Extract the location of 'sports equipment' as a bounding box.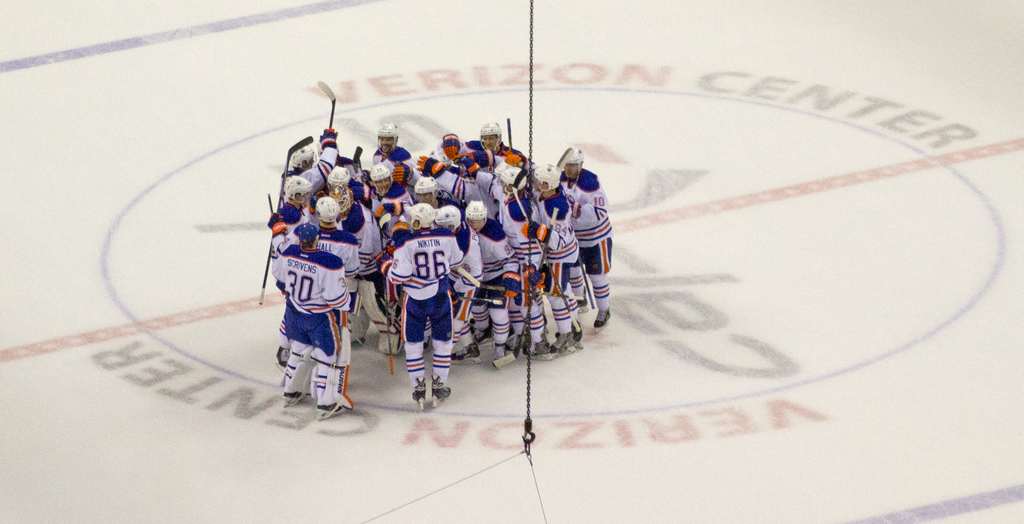
select_region(563, 145, 582, 172).
